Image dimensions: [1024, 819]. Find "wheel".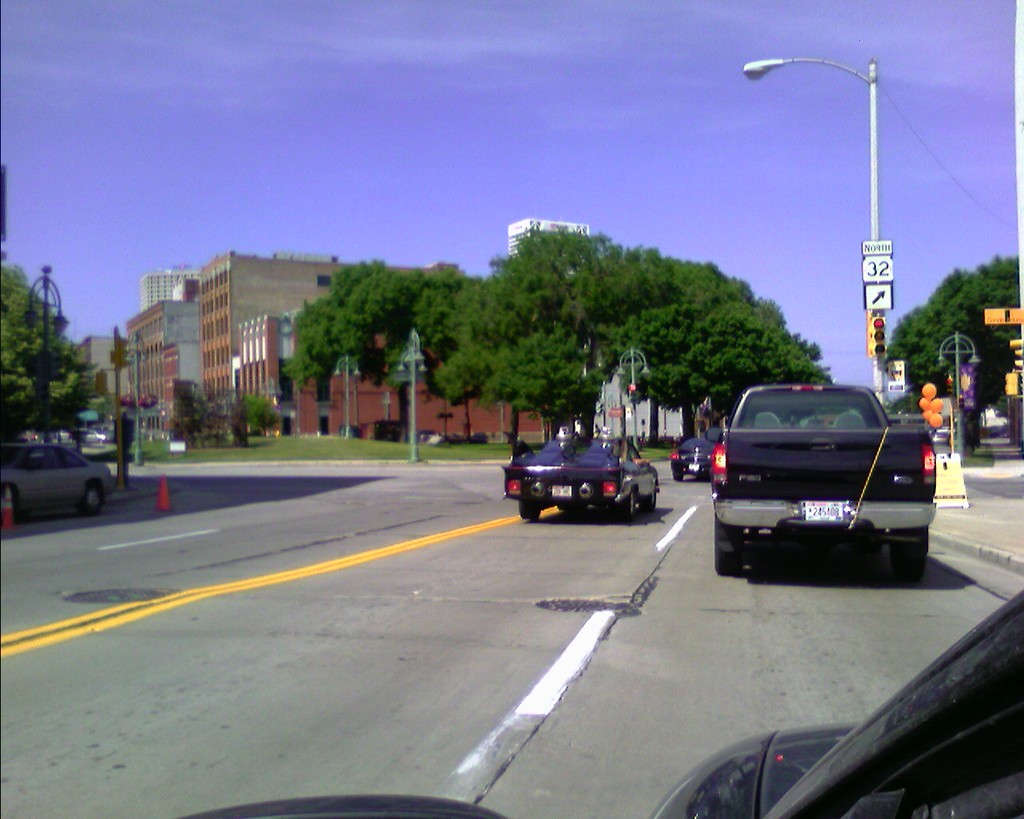
614:500:634:517.
